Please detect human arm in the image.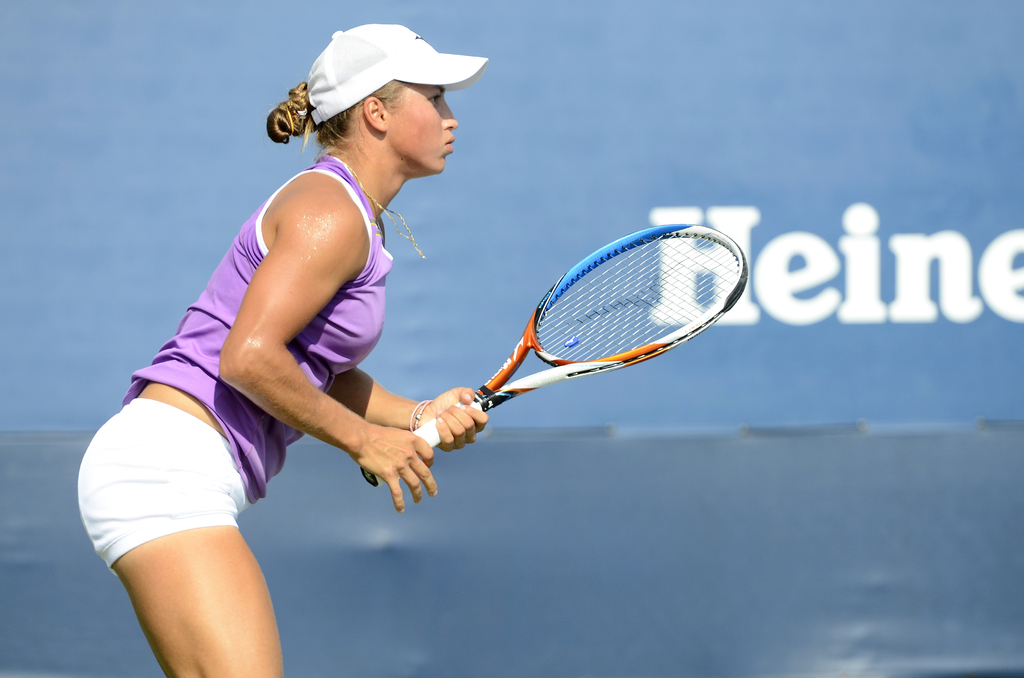
x1=207, y1=236, x2=354, y2=483.
